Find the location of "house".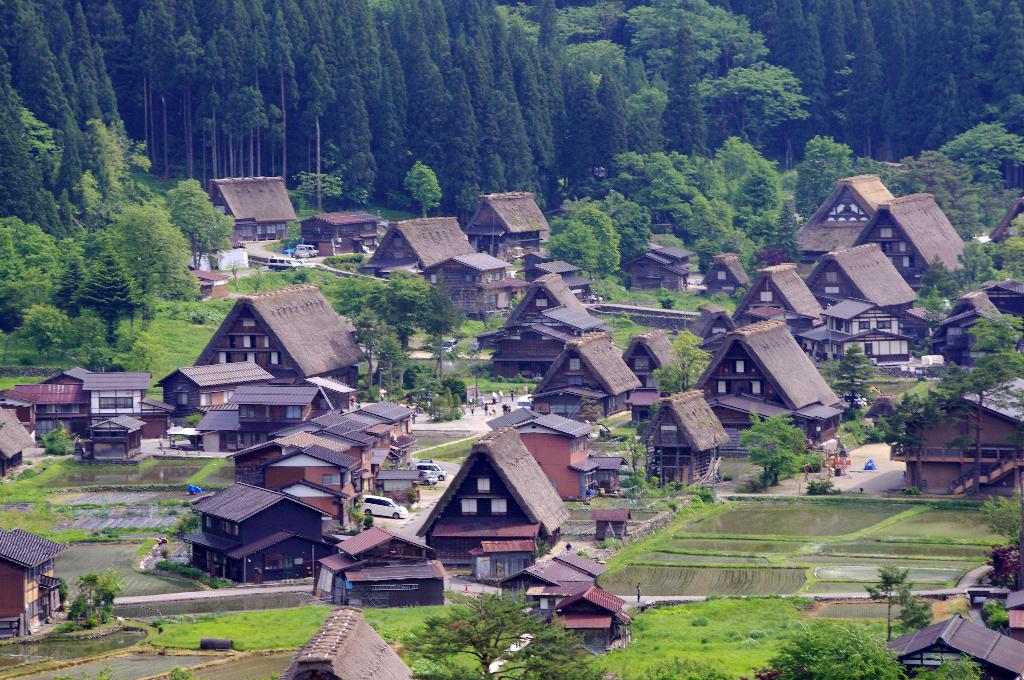
Location: <bbox>194, 247, 250, 269</bbox>.
